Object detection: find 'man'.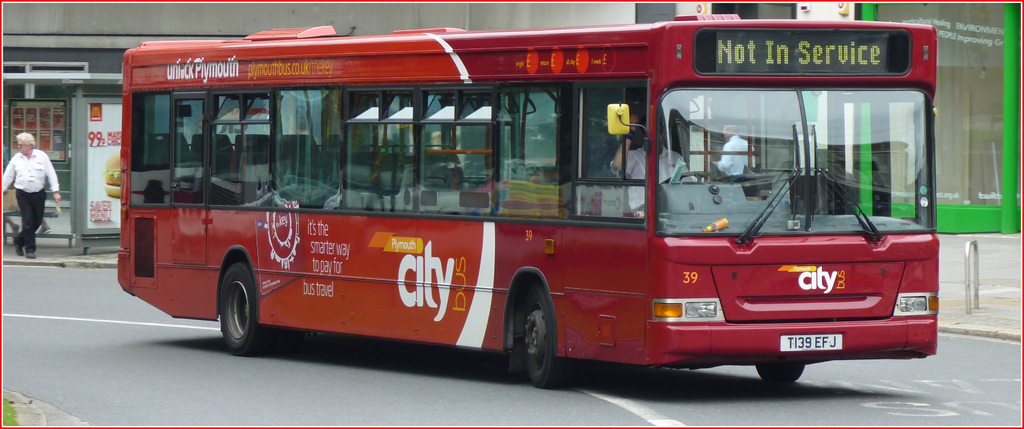
612, 113, 693, 215.
